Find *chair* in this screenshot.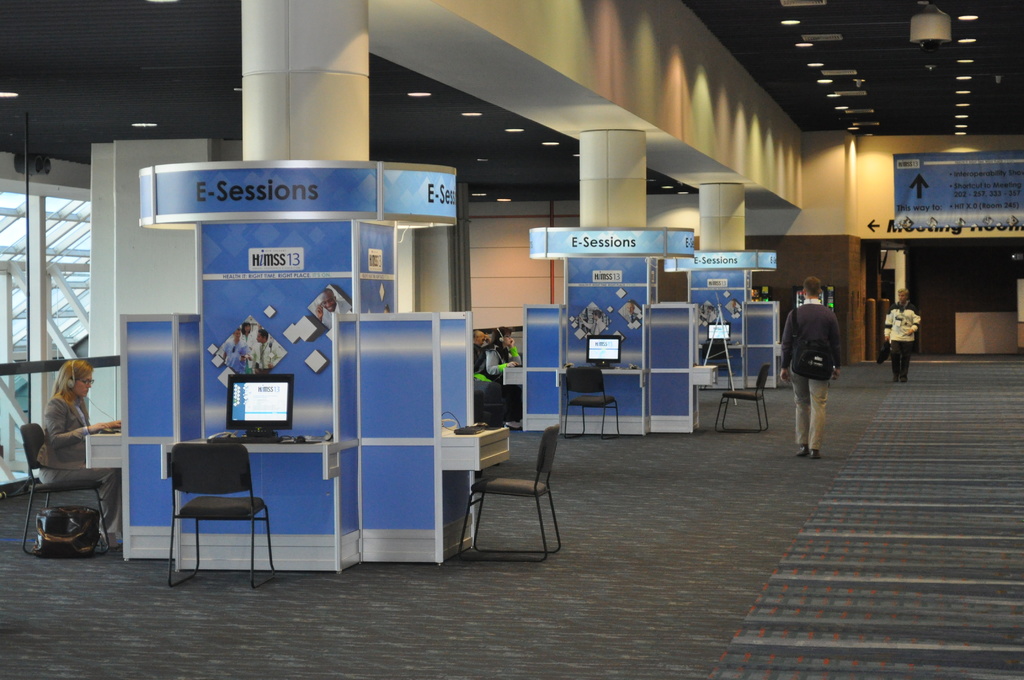
The bounding box for *chair* is bbox=[170, 440, 284, 587].
